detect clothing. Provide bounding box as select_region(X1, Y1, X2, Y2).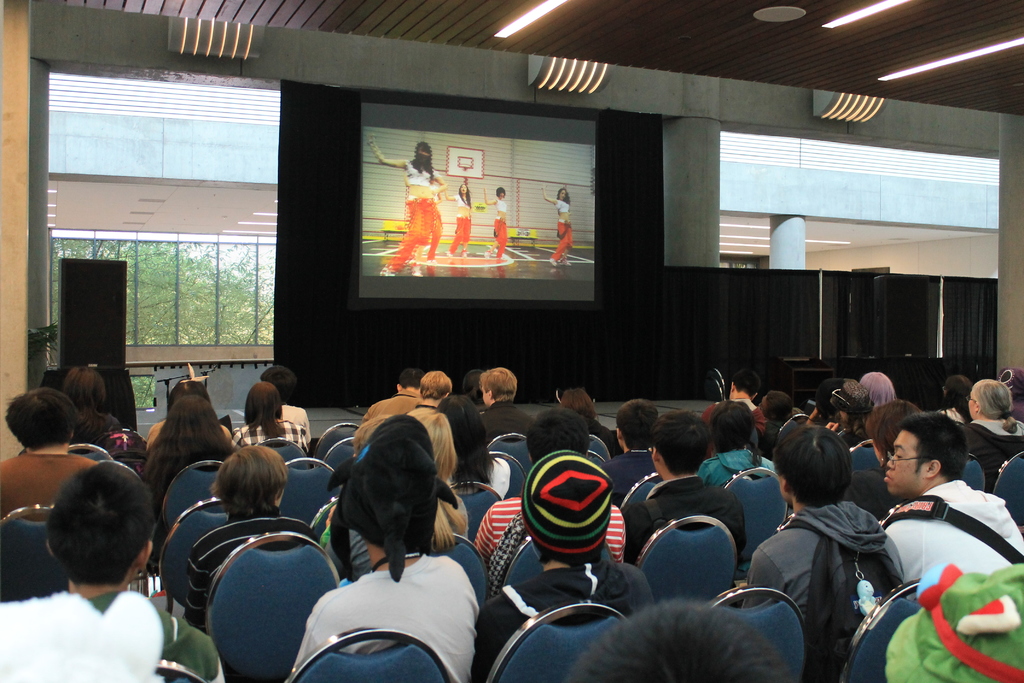
select_region(467, 484, 626, 567).
